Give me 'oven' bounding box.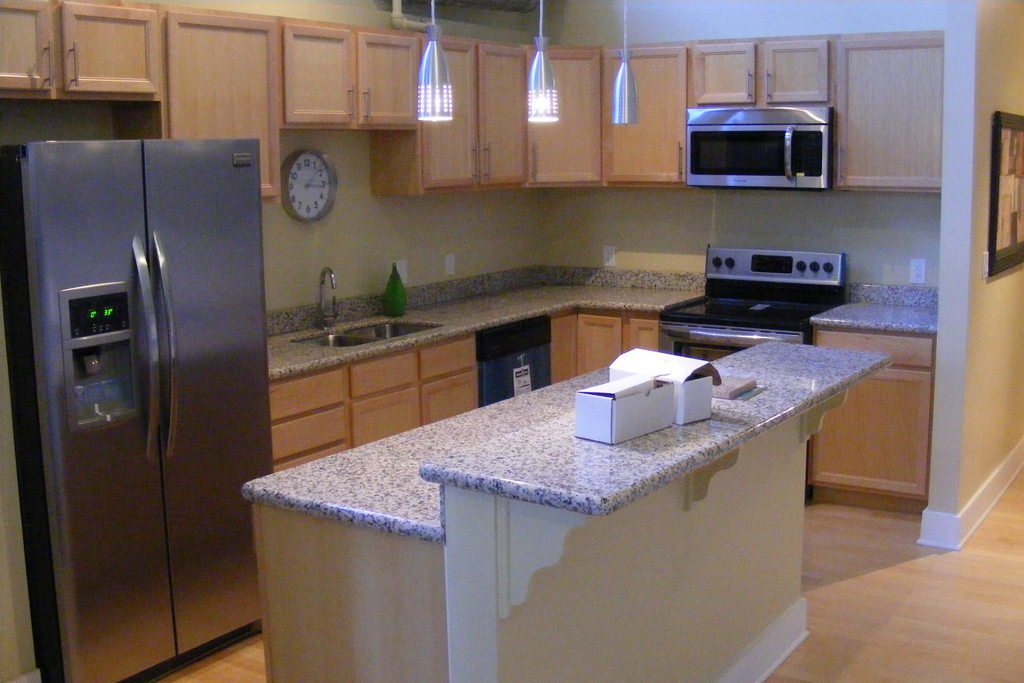
{"left": 663, "top": 320, "right": 814, "bottom": 367}.
